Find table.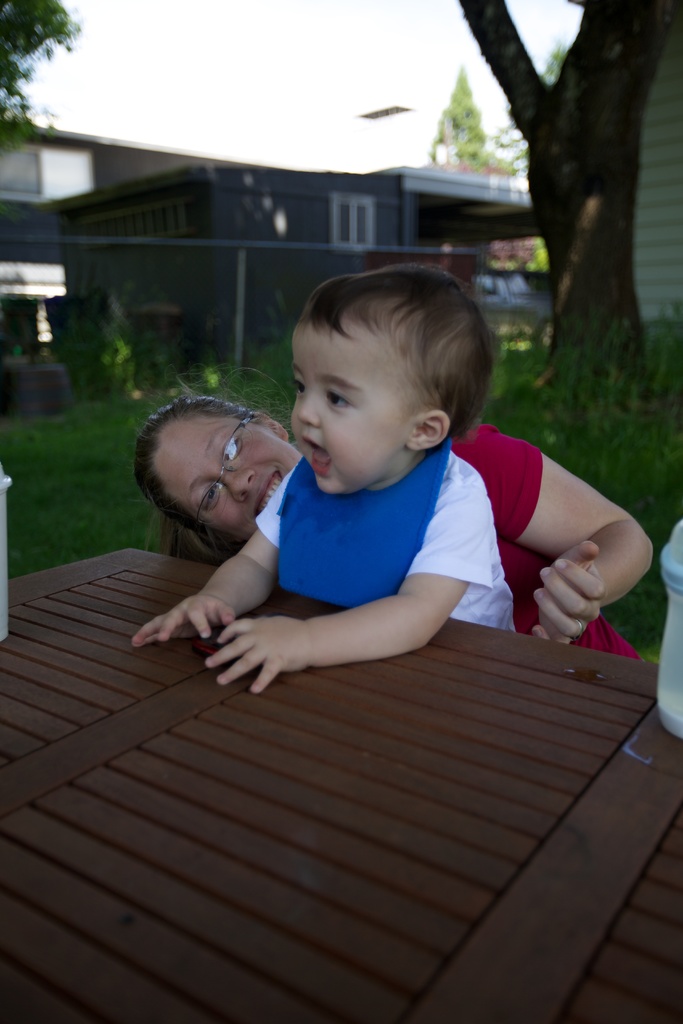
crop(0, 543, 670, 1023).
